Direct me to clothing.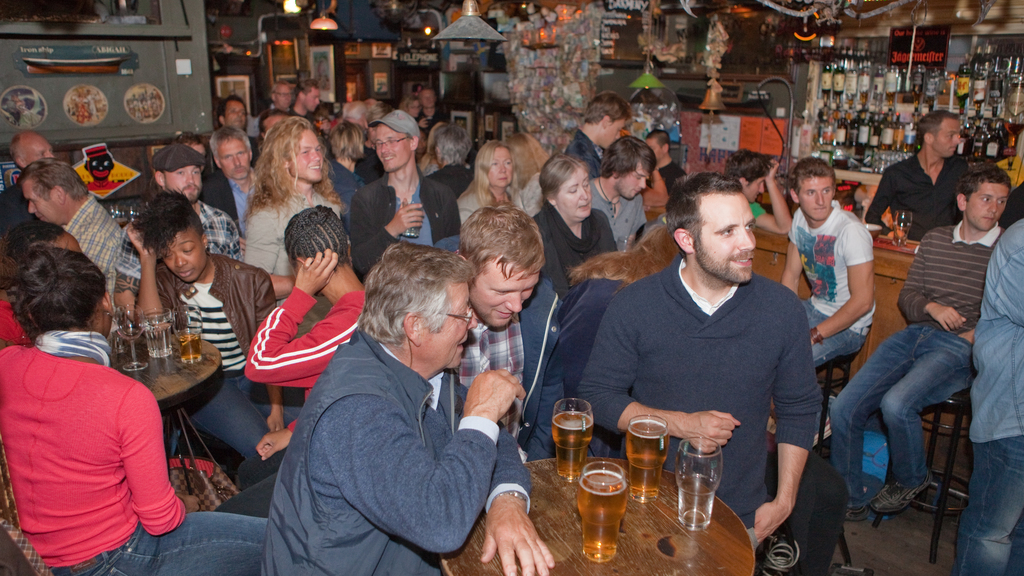
Direction: <box>159,255,279,473</box>.
